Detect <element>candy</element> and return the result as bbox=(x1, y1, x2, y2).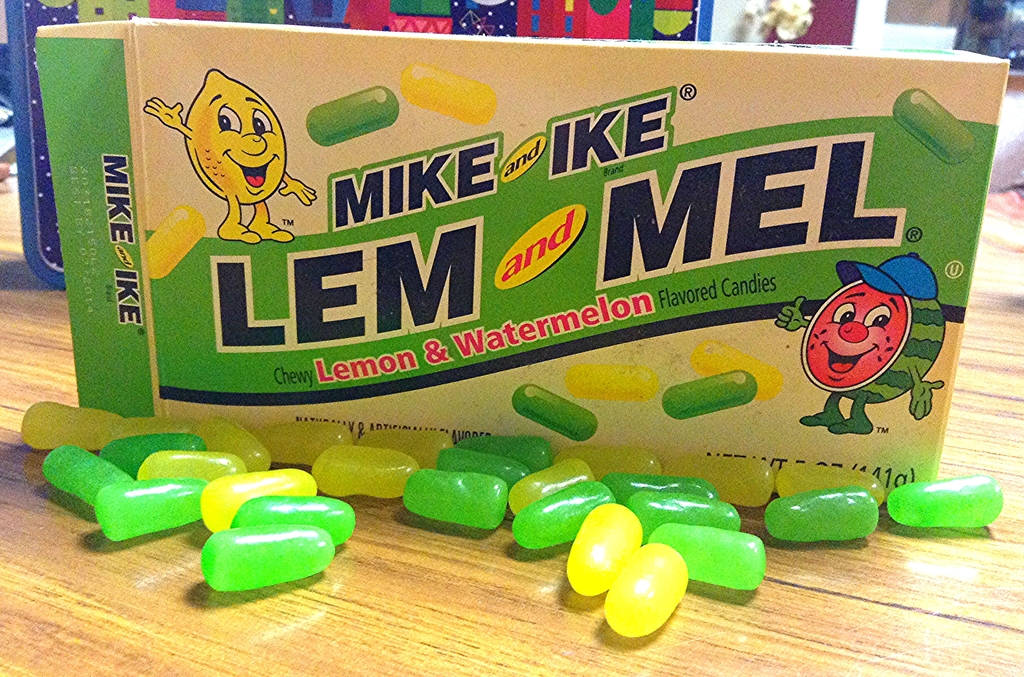
bbox=(458, 434, 556, 470).
